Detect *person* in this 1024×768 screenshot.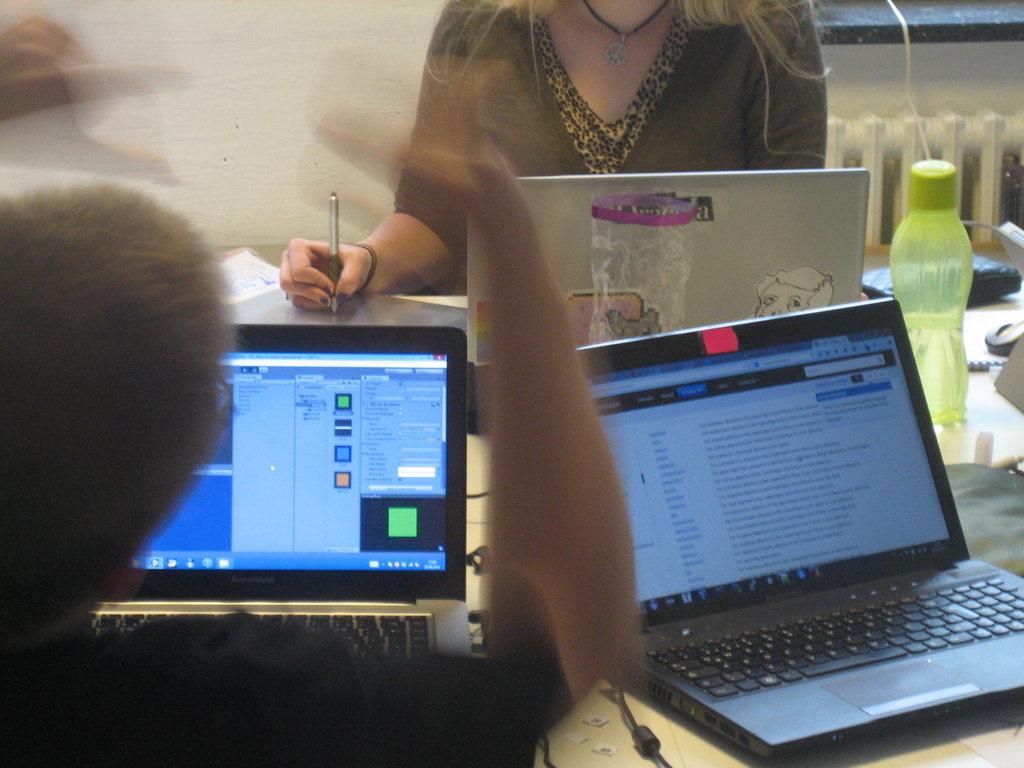
Detection: x1=278, y1=0, x2=830, y2=308.
